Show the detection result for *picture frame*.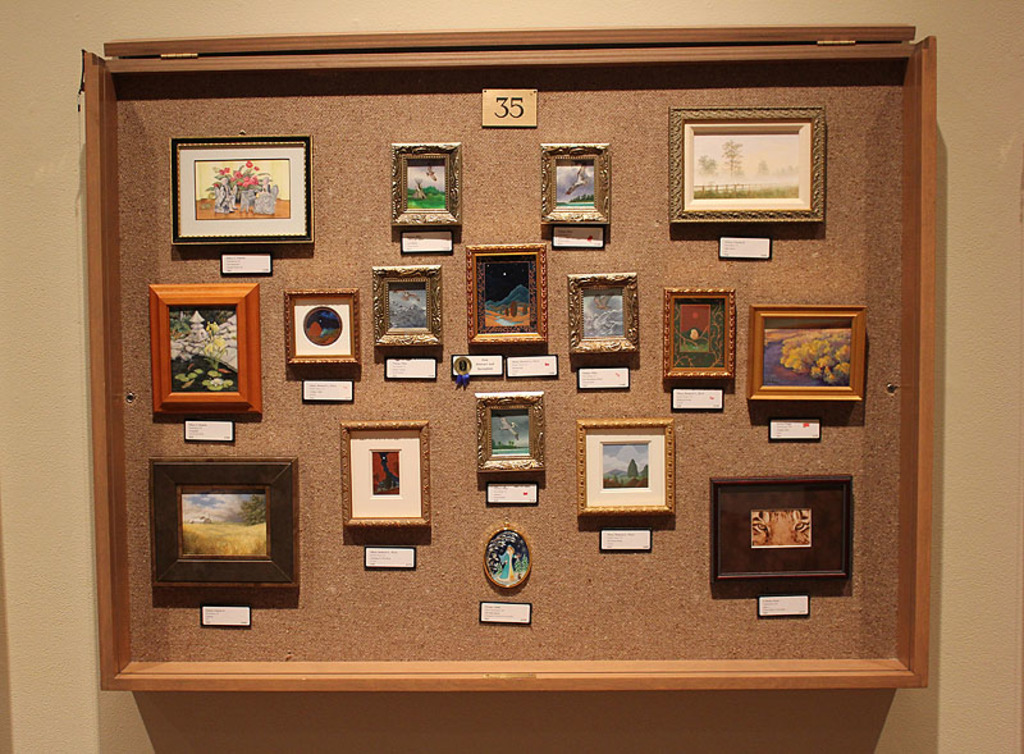
748, 300, 864, 407.
